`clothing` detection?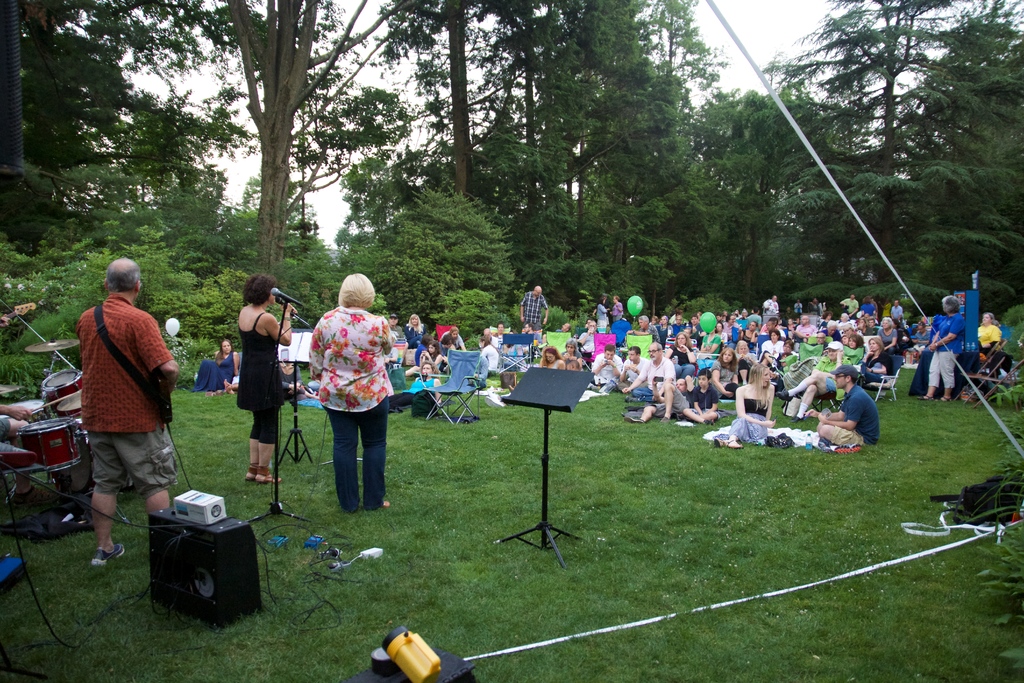
<region>924, 315, 964, 390</region>
